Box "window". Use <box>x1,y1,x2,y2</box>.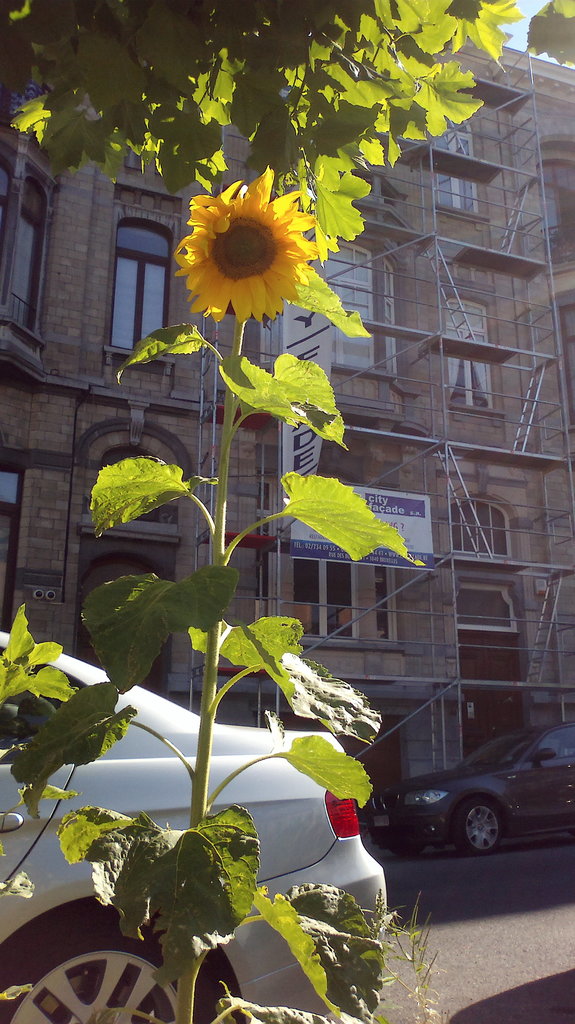
<box>117,205,171,376</box>.
